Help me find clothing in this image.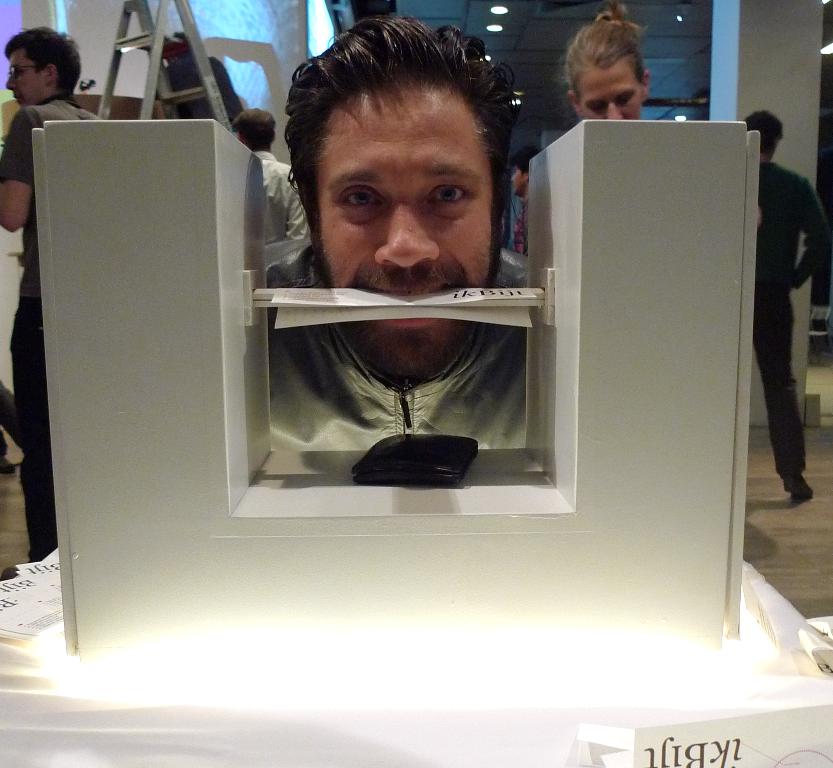
Found it: [left=251, top=242, right=534, bottom=456].
